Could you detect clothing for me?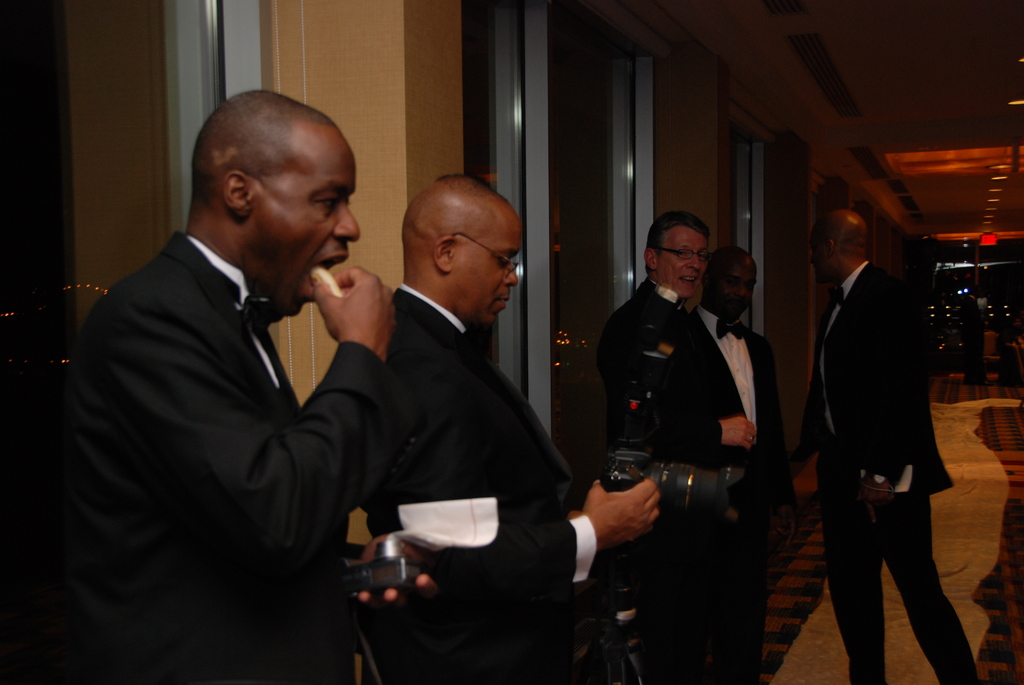
Detection result: [x1=54, y1=159, x2=407, y2=674].
